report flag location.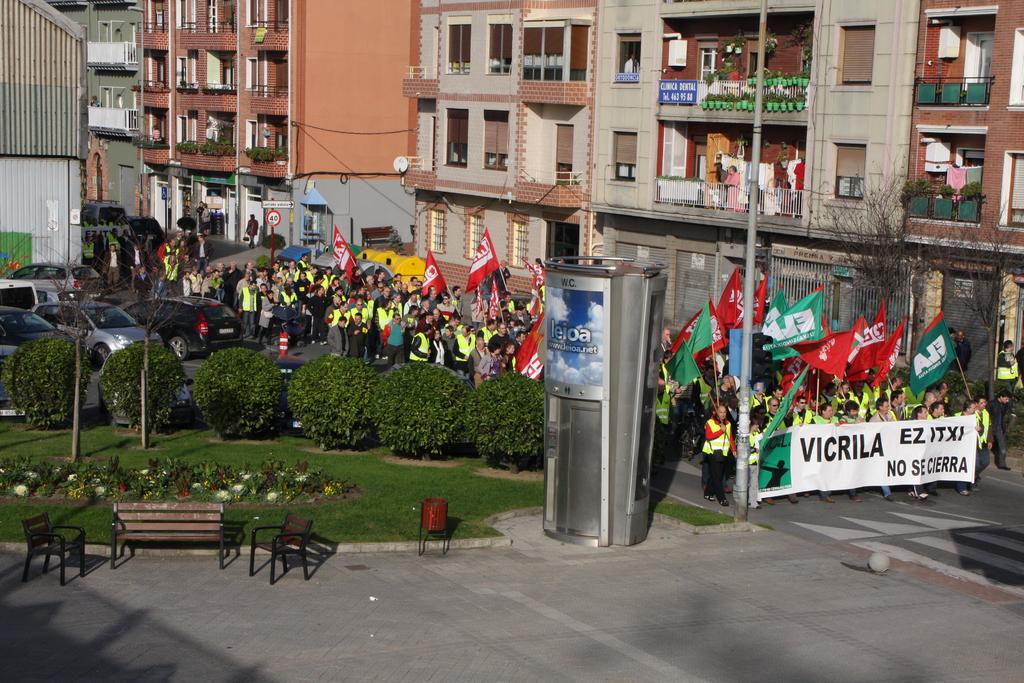
Report: box=[869, 317, 906, 381].
